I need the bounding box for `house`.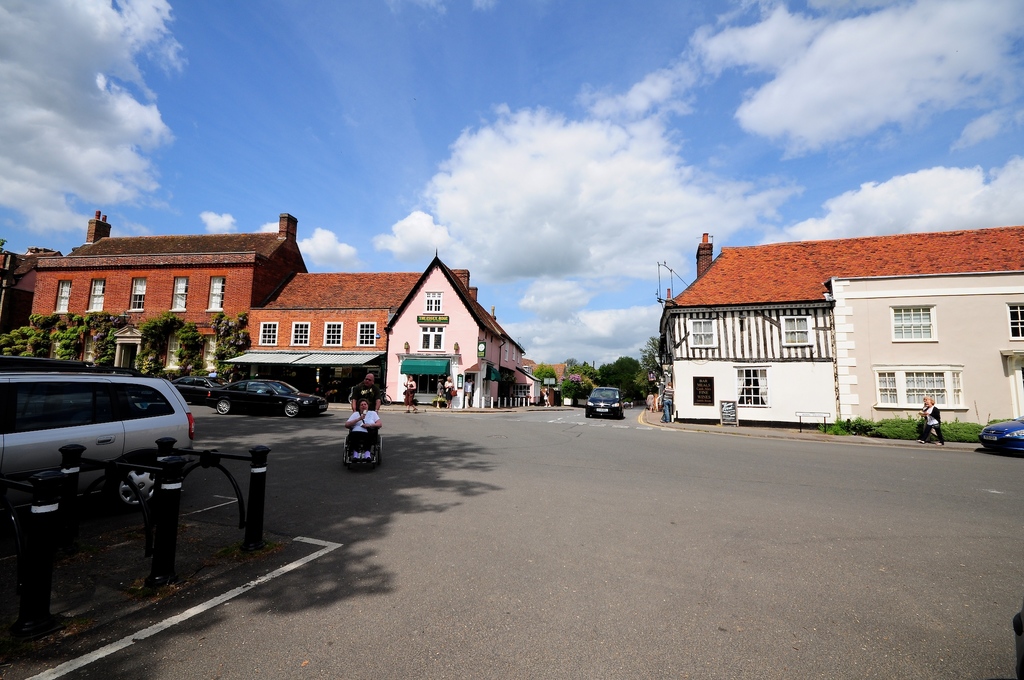
Here it is: 0/236/60/341.
